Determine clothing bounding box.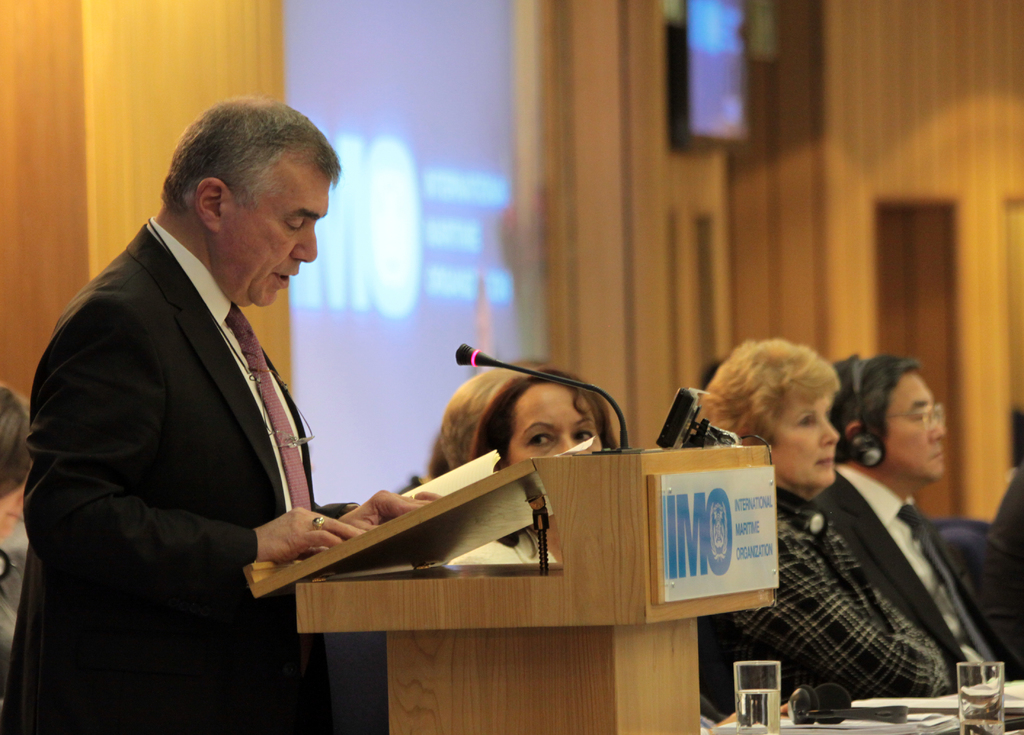
Determined: bbox=[812, 463, 1023, 689].
